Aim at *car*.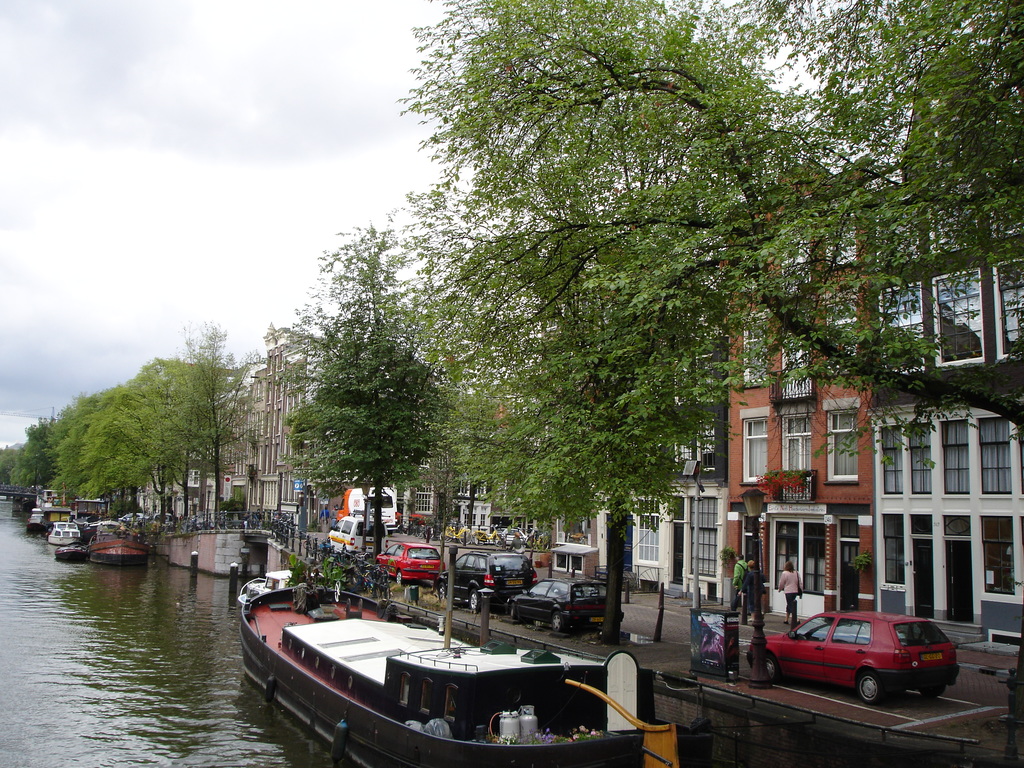
Aimed at x1=374, y1=544, x2=447, y2=588.
